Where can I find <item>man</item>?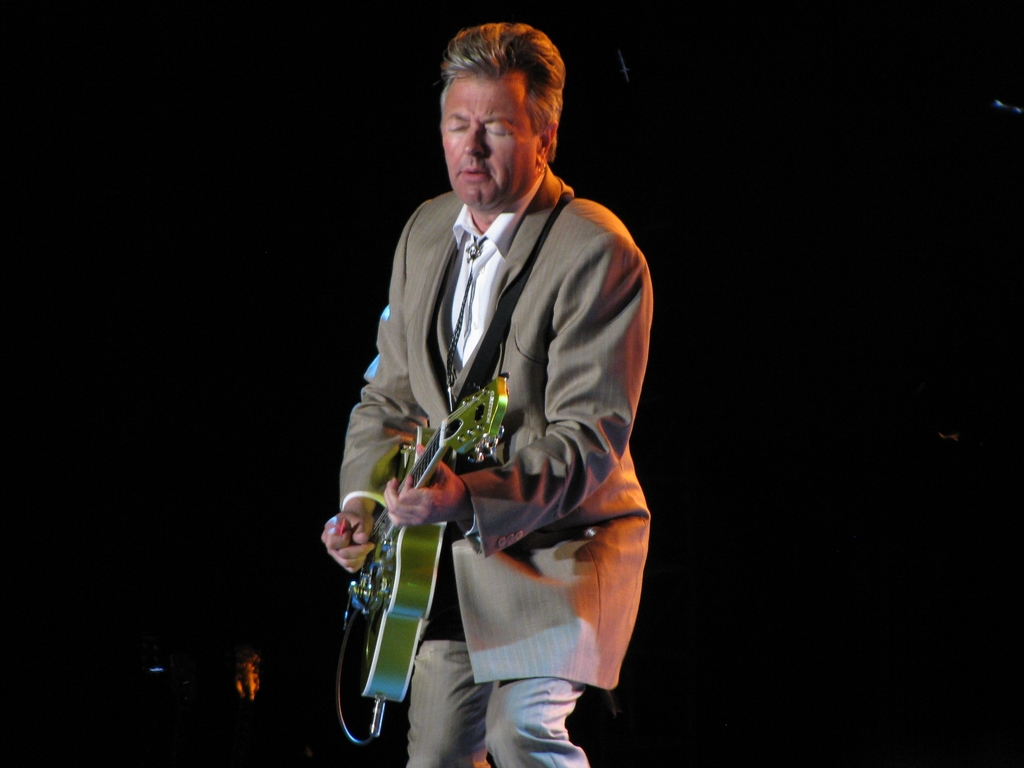
You can find it at detection(340, 1, 659, 767).
